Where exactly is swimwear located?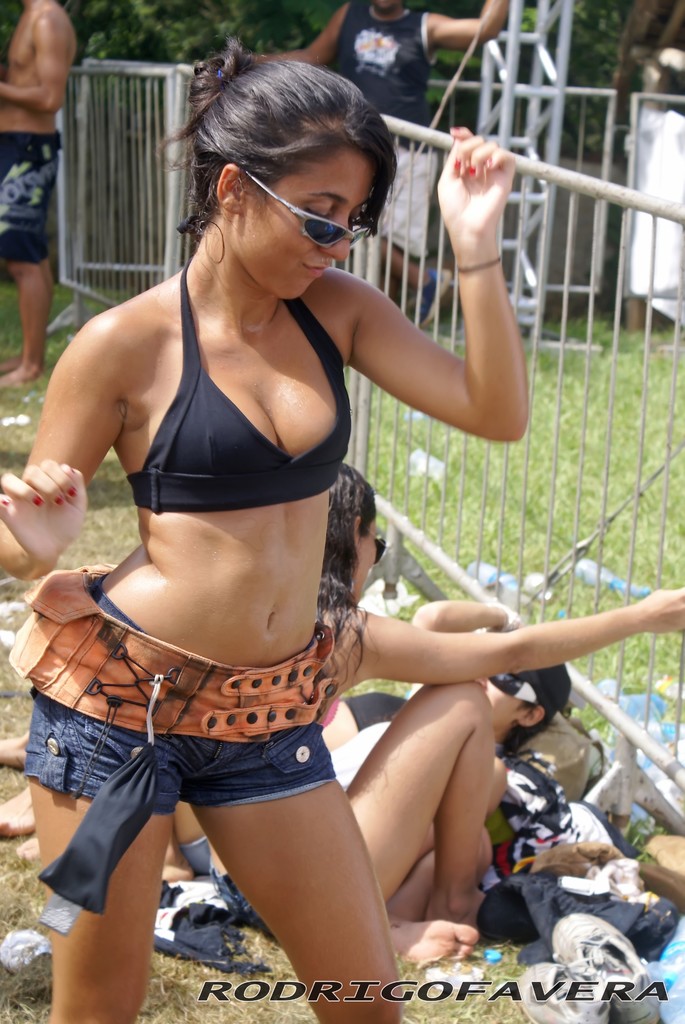
Its bounding box is 12,564,348,916.
